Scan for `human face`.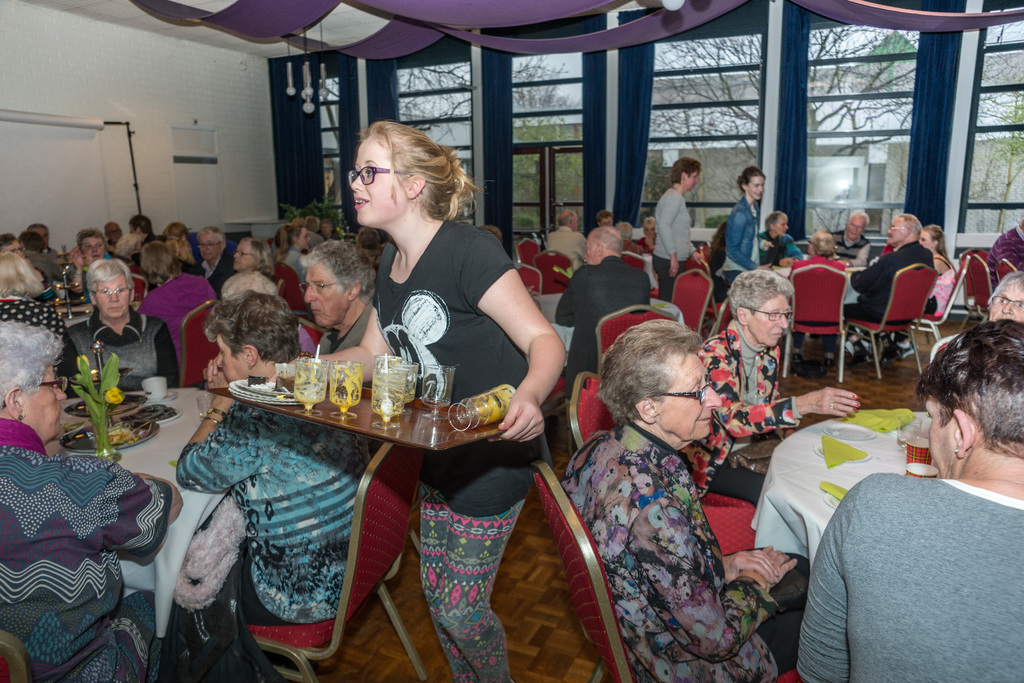
Scan result: bbox=[21, 367, 67, 443].
